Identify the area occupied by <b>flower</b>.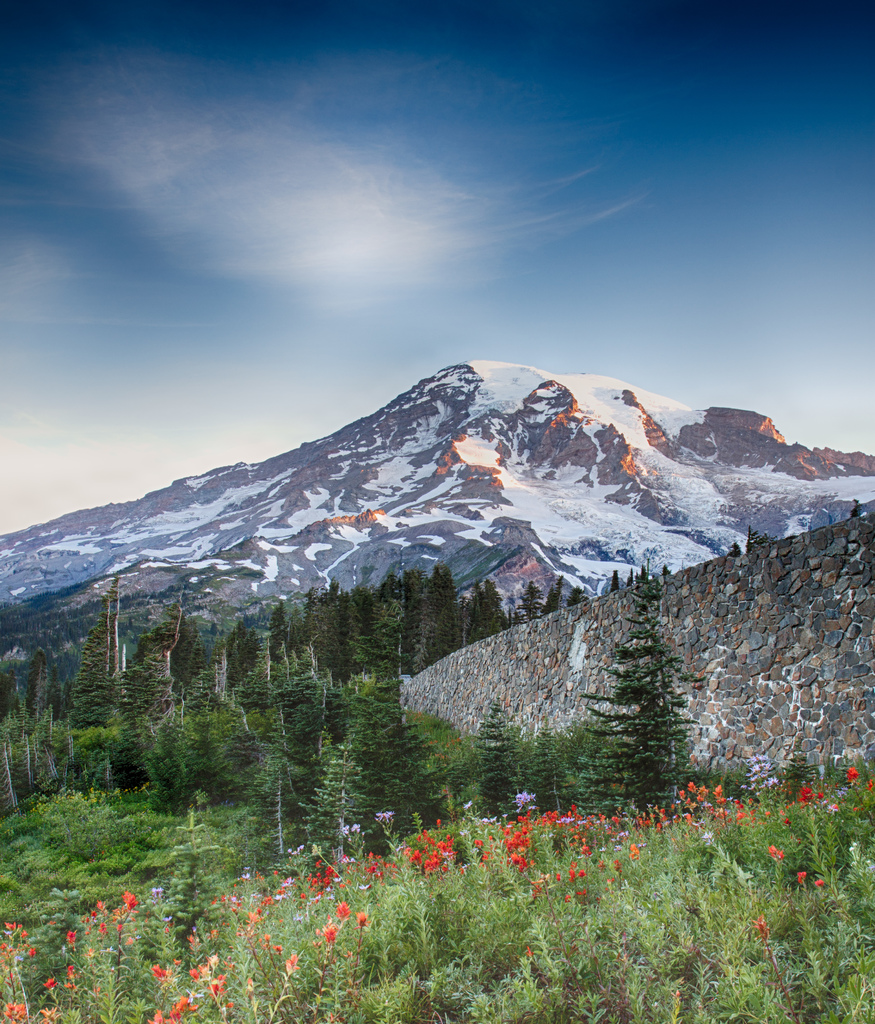
Area: x1=335, y1=901, x2=351, y2=918.
